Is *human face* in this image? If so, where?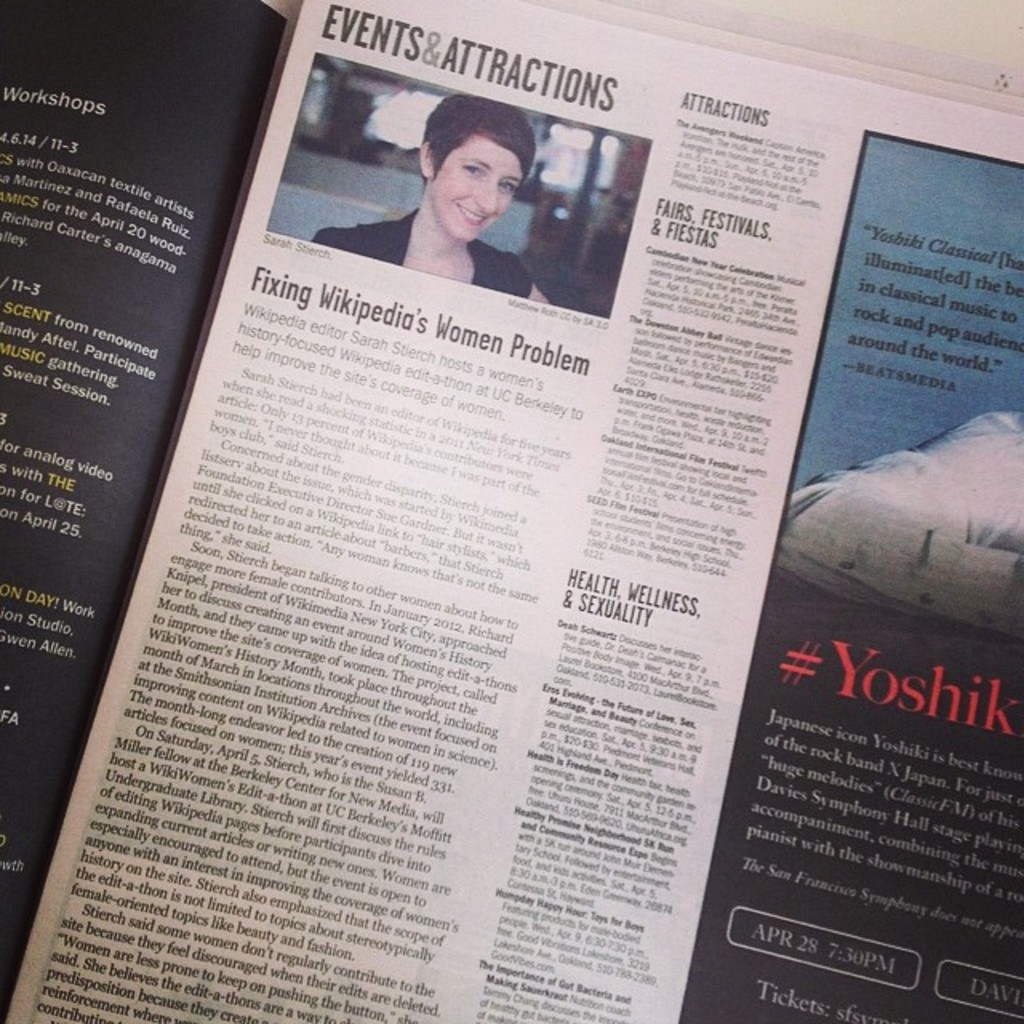
Yes, at {"x1": 422, "y1": 141, "x2": 526, "y2": 237}.
